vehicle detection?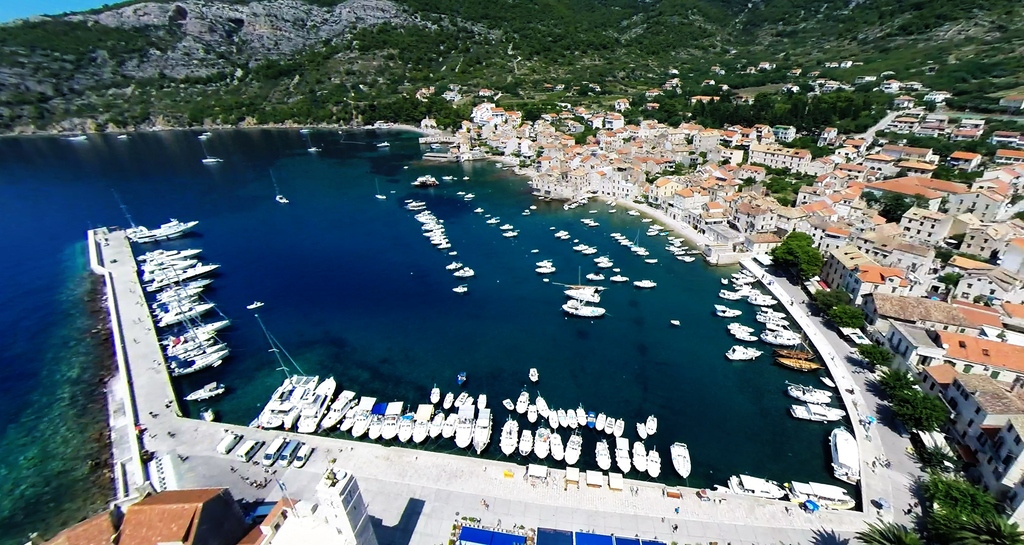
278,438,298,466
